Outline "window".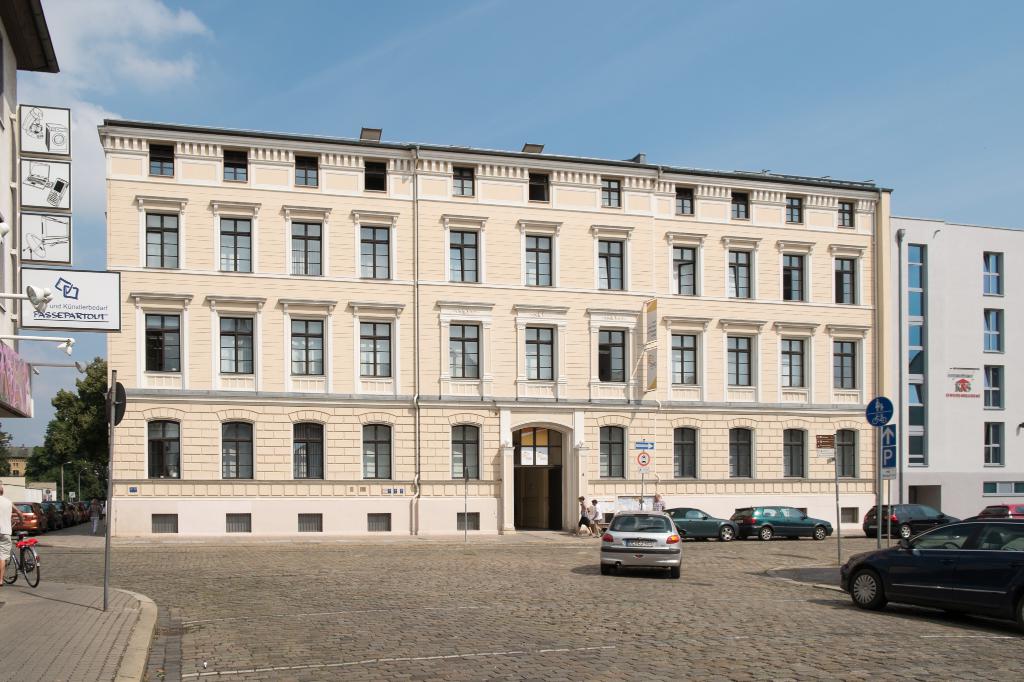
Outline: 837/258/857/303.
